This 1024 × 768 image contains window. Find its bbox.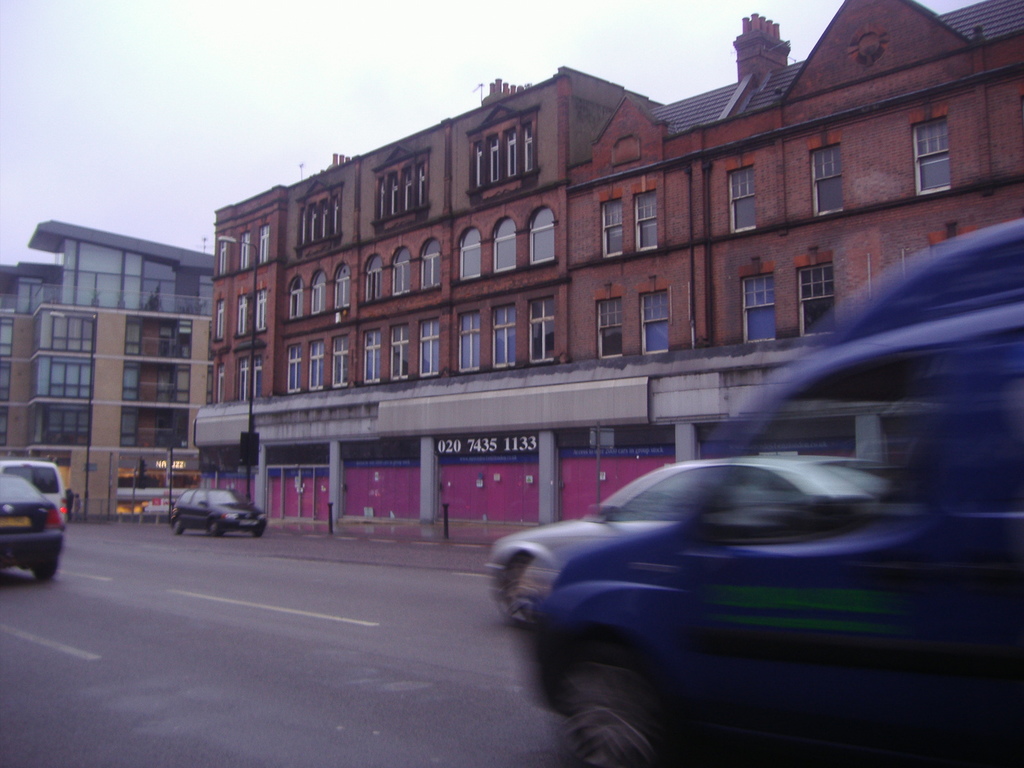
(x1=472, y1=124, x2=534, y2=188).
